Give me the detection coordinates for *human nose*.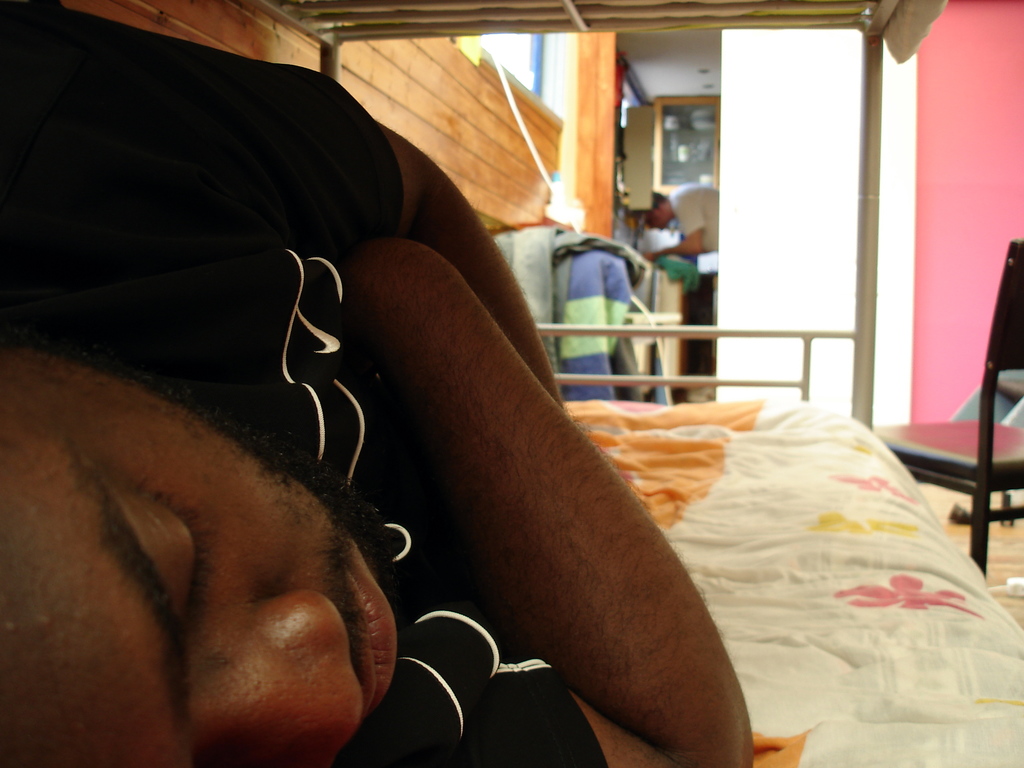
<bbox>193, 579, 371, 767</bbox>.
